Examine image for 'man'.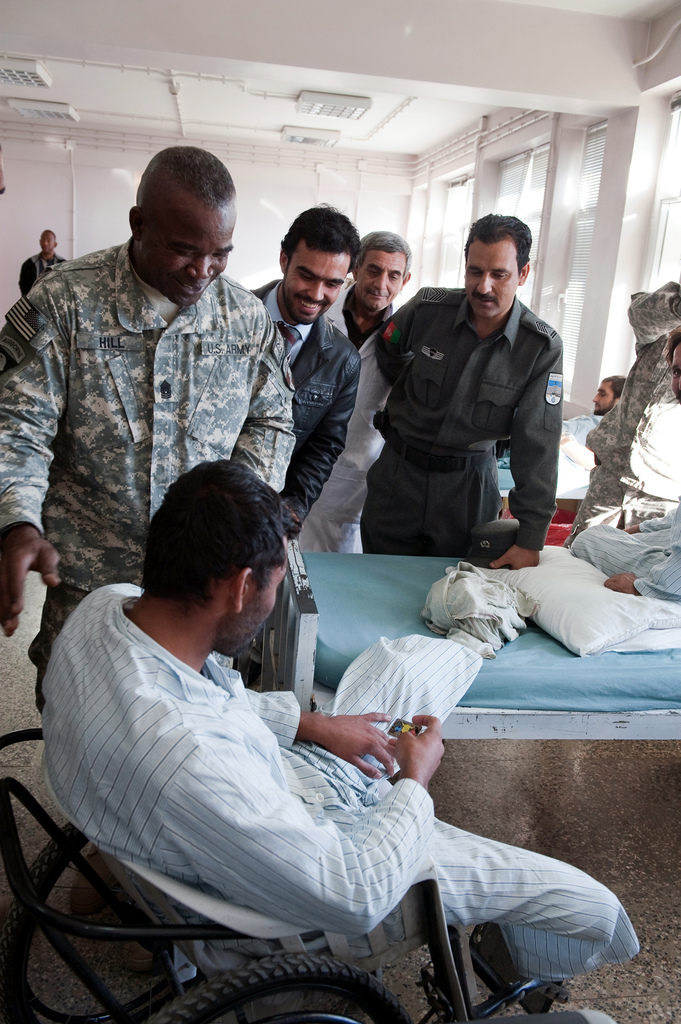
Examination result: Rect(16, 229, 78, 298).
